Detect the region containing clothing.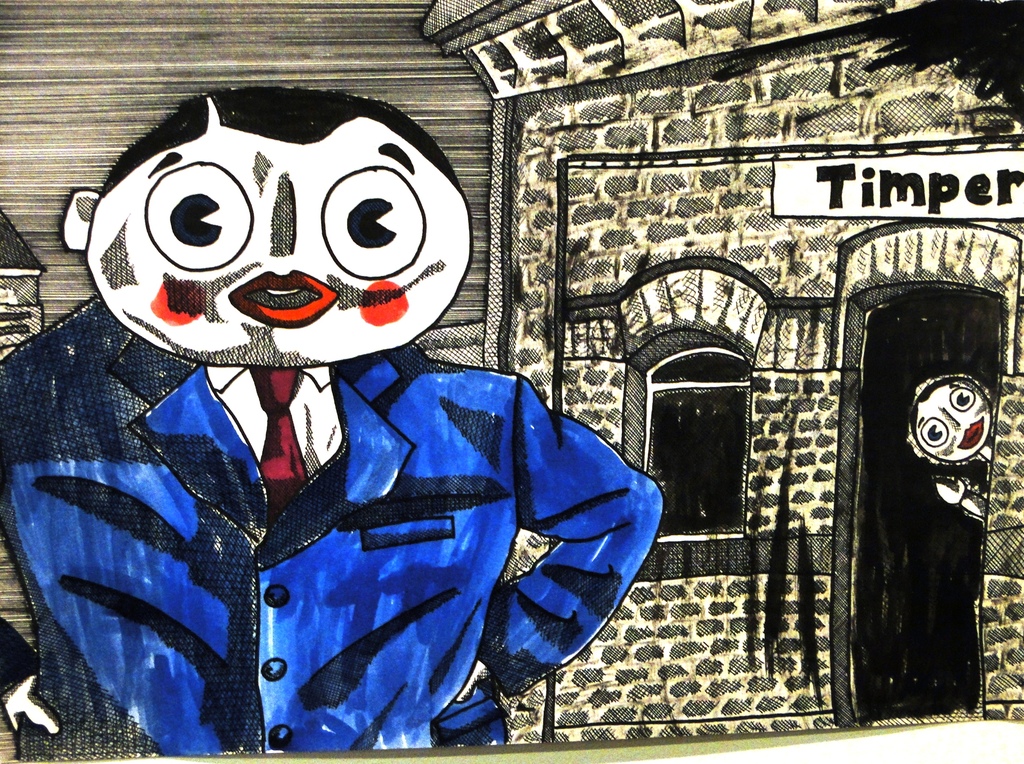
[left=0, top=298, right=665, bottom=754].
